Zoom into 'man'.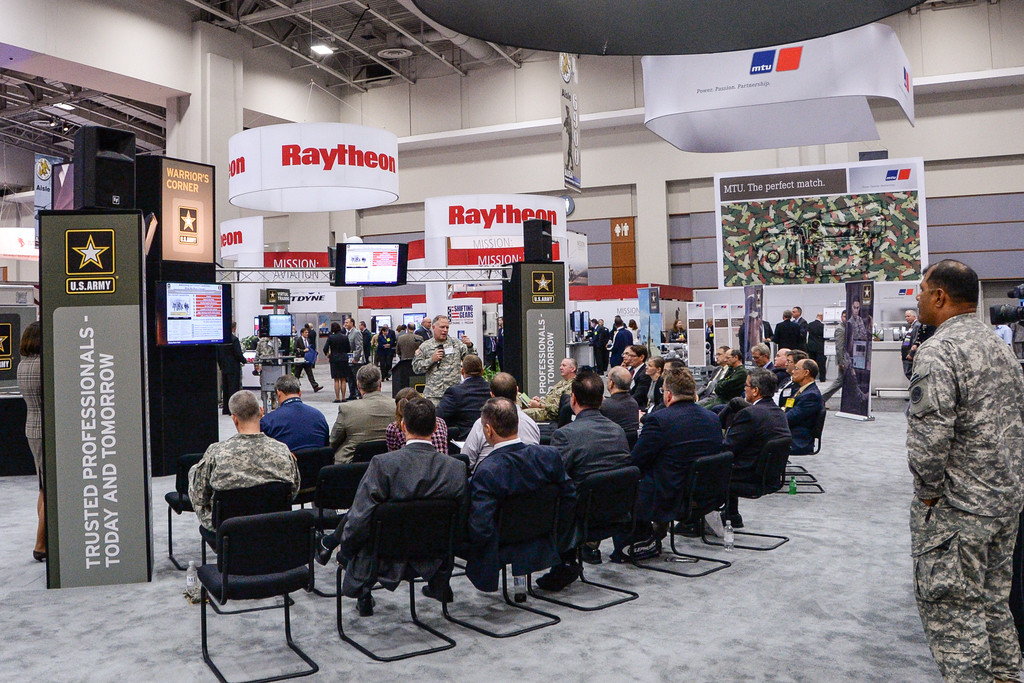
Zoom target: detection(695, 347, 744, 406).
